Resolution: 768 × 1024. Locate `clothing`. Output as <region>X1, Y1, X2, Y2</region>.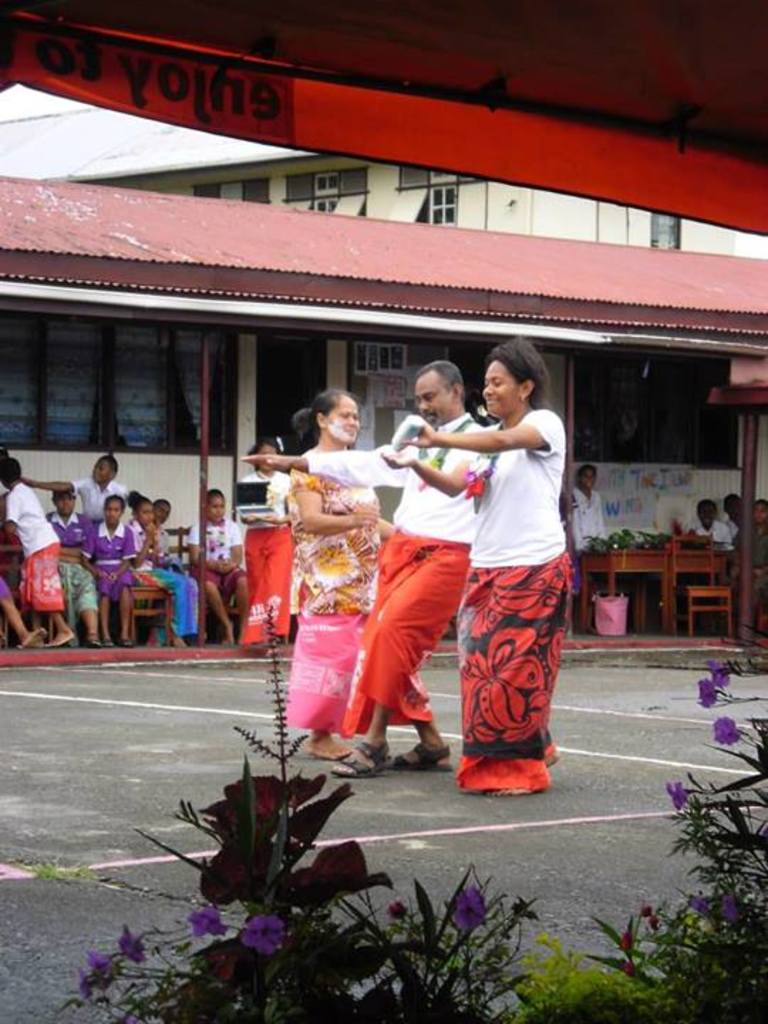
<region>4, 484, 61, 619</region>.
